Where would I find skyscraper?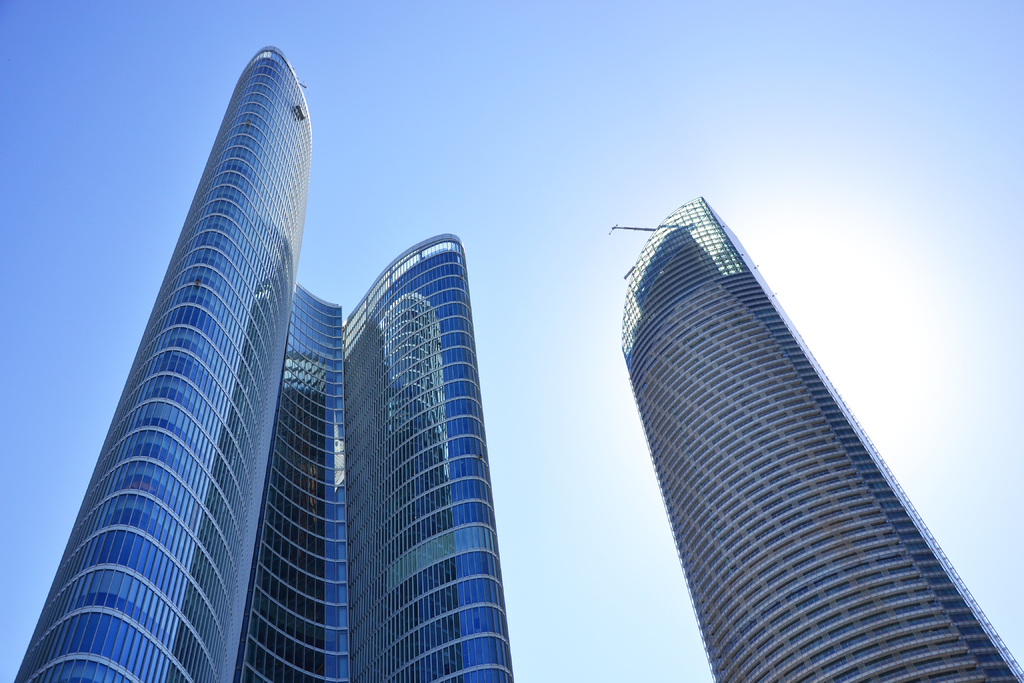
At select_region(8, 44, 511, 682).
